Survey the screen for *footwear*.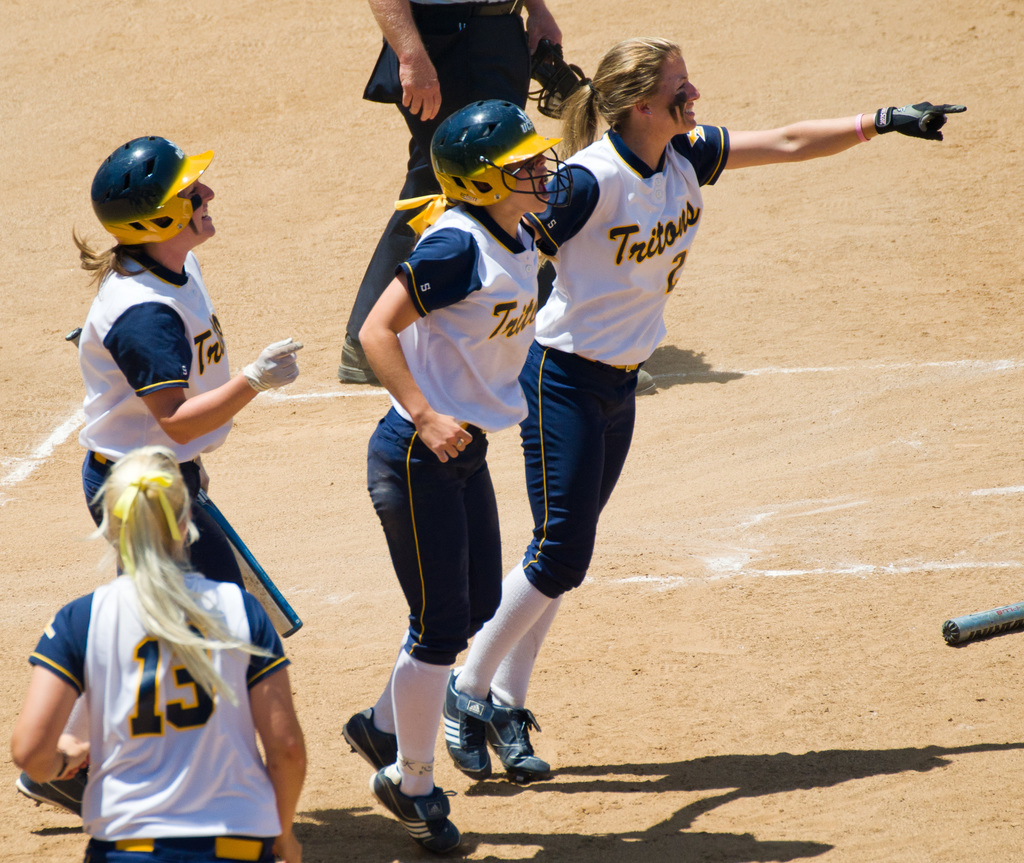
Survey found: {"left": 438, "top": 670, "right": 497, "bottom": 788}.
